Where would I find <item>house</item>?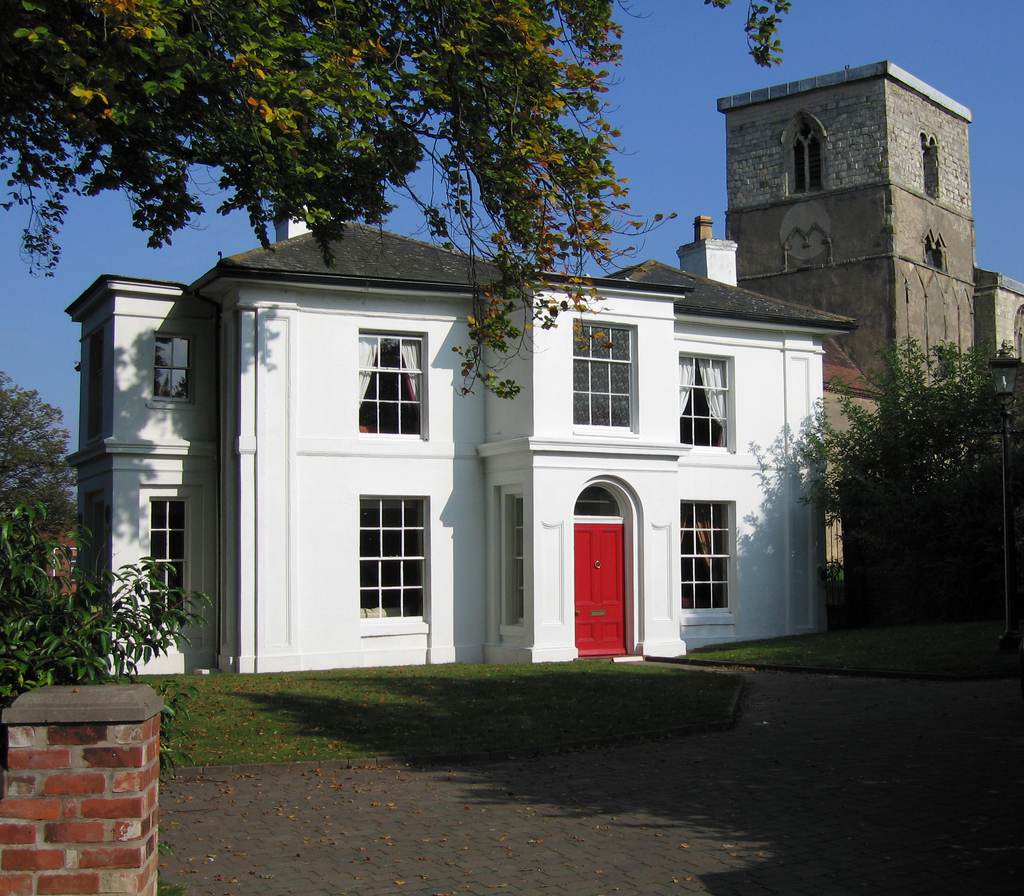
At box=[113, 221, 862, 683].
